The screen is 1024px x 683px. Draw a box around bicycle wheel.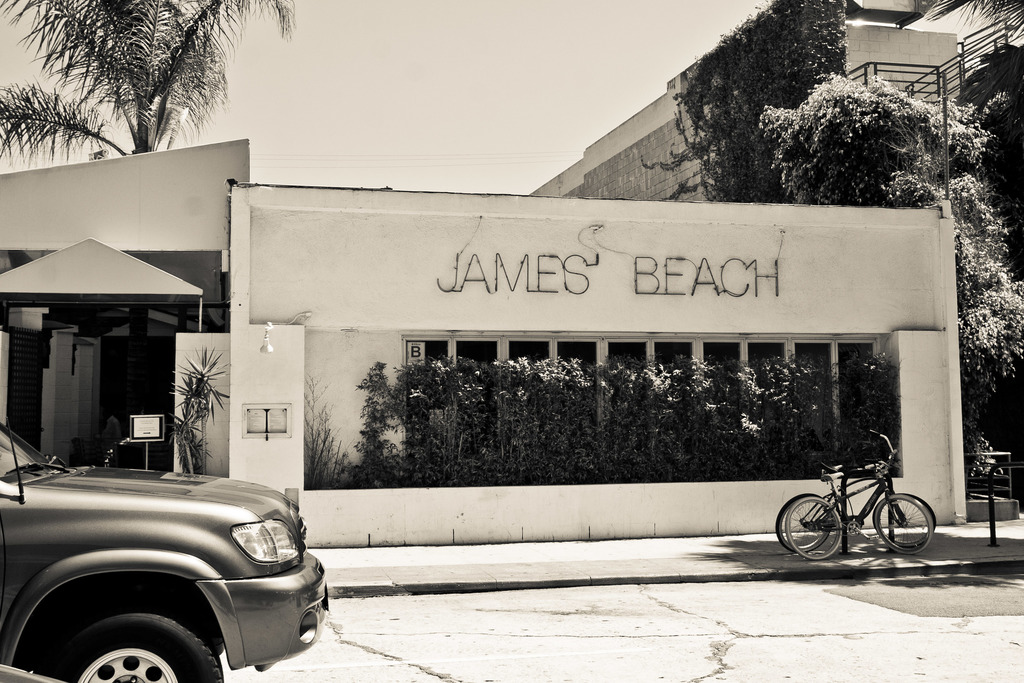
l=779, t=492, r=831, b=552.
